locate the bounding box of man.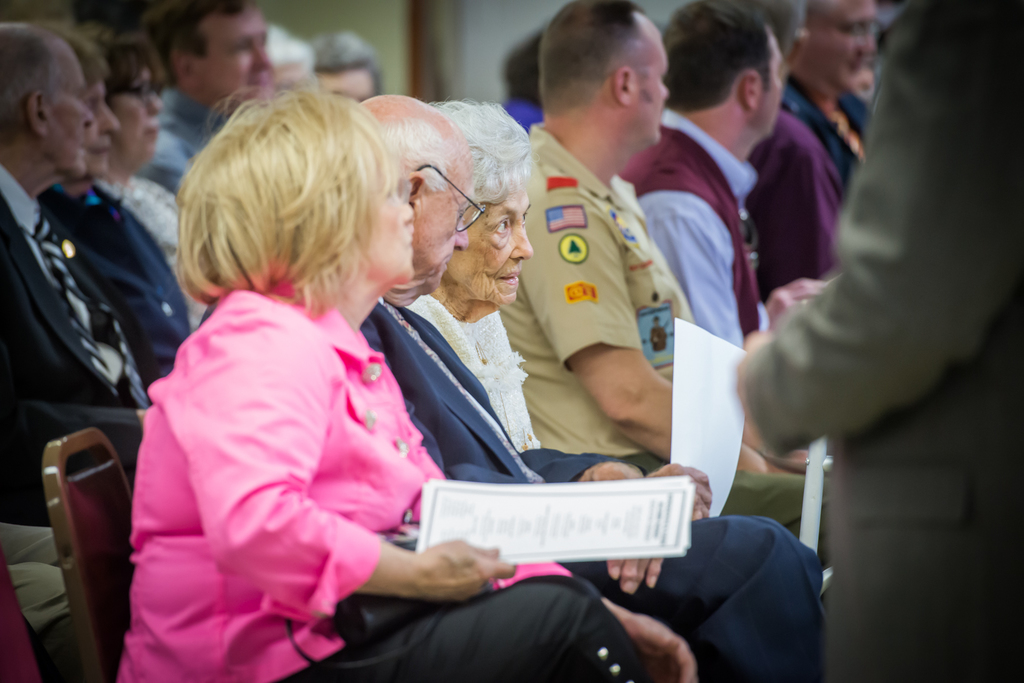
Bounding box: [left=139, top=1, right=291, bottom=194].
